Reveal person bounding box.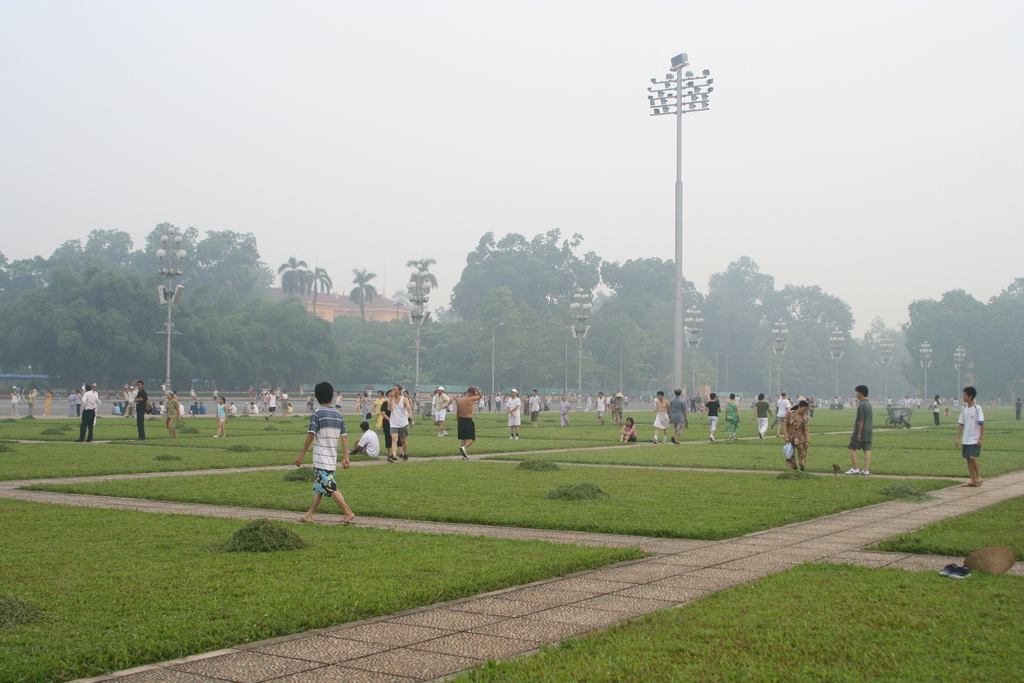
Revealed: box=[197, 402, 205, 415].
